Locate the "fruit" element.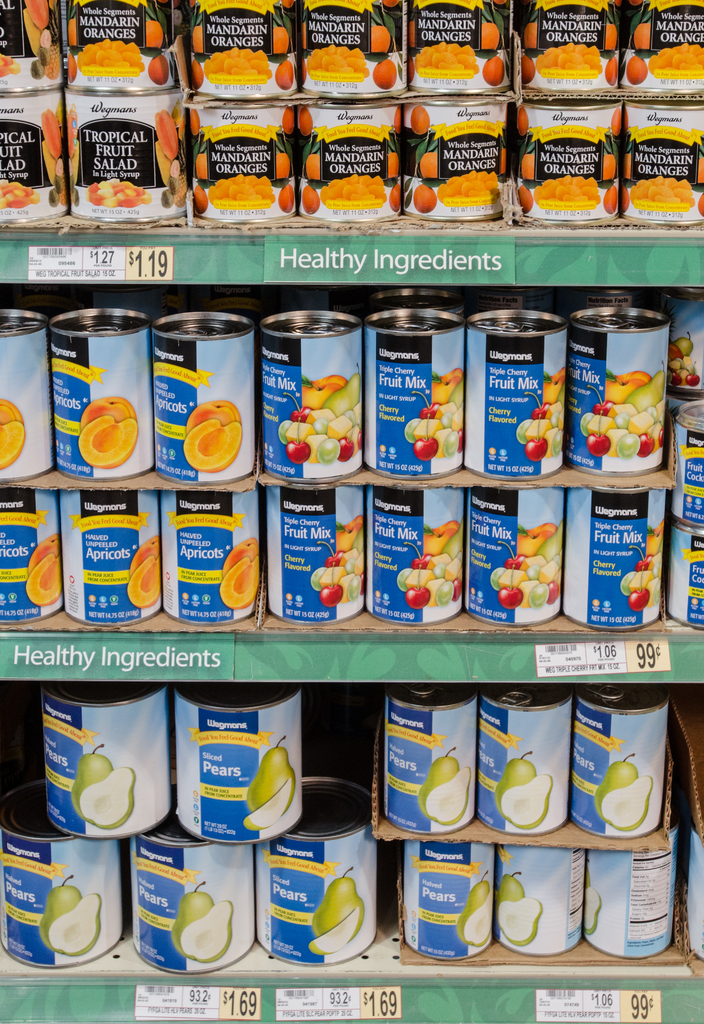
Element bbox: 243:743:296:815.
